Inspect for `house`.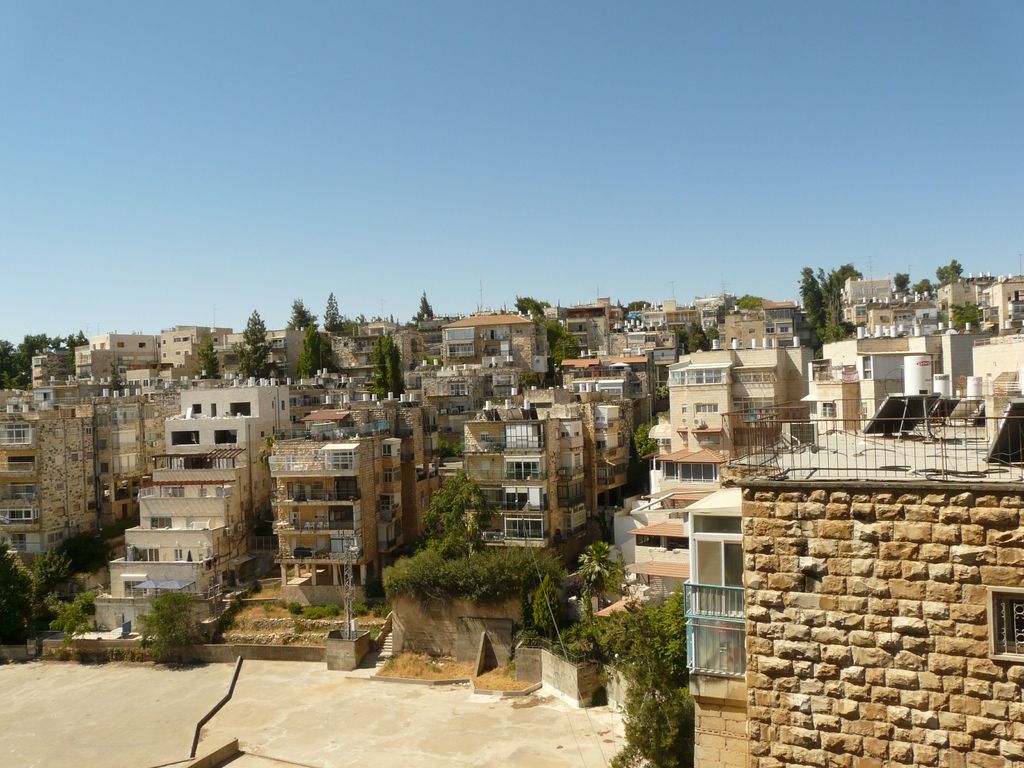
Inspection: 179:418:242:449.
